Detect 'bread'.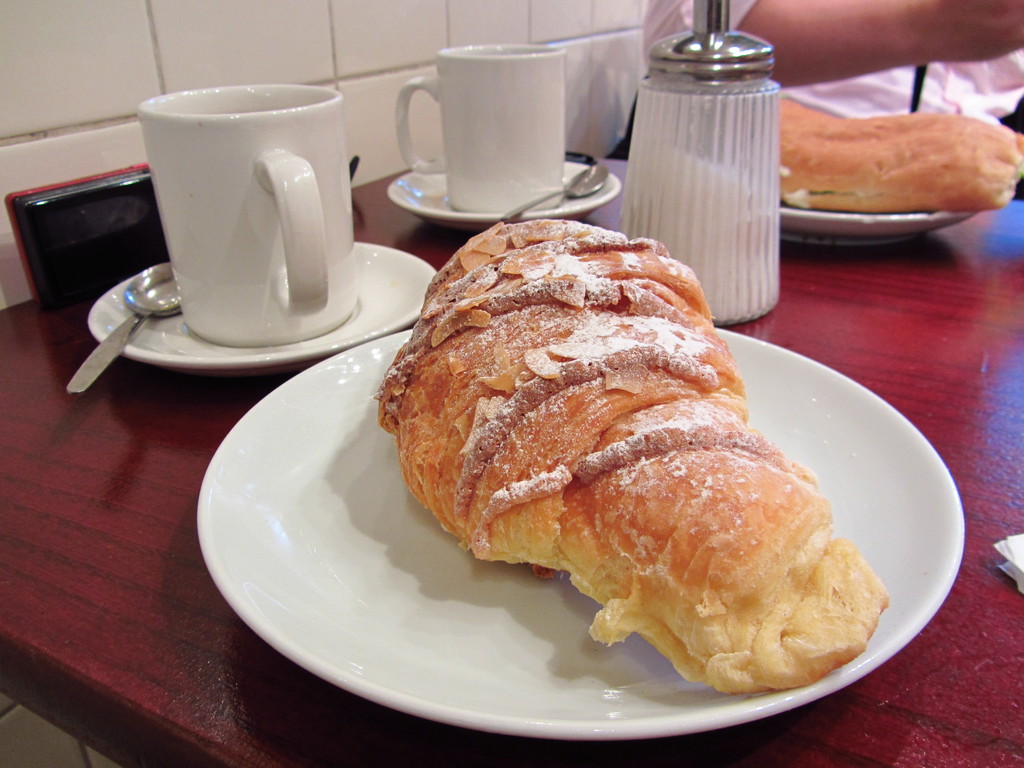
Detected at <box>781,101,1023,212</box>.
